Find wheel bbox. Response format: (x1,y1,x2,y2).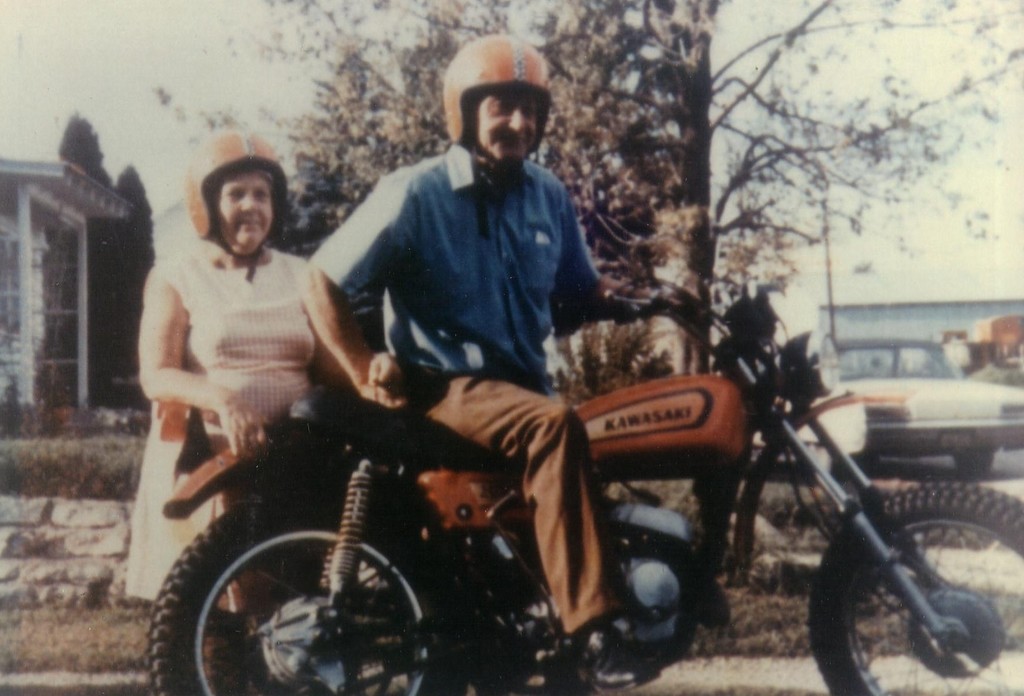
(822,451,879,481).
